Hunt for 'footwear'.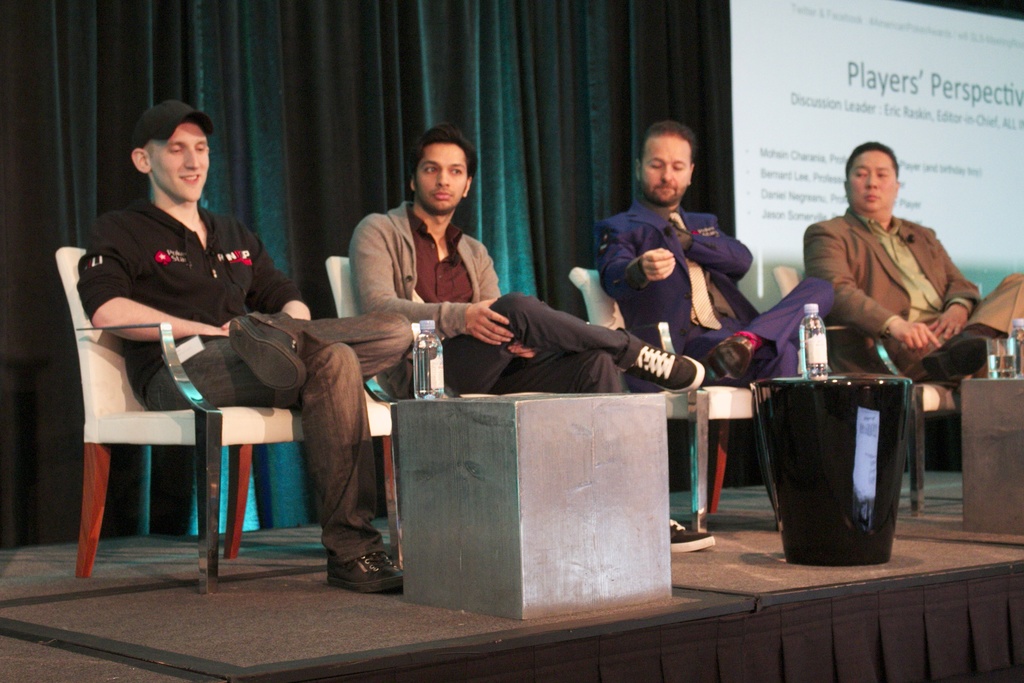
Hunted down at Rect(228, 315, 308, 393).
